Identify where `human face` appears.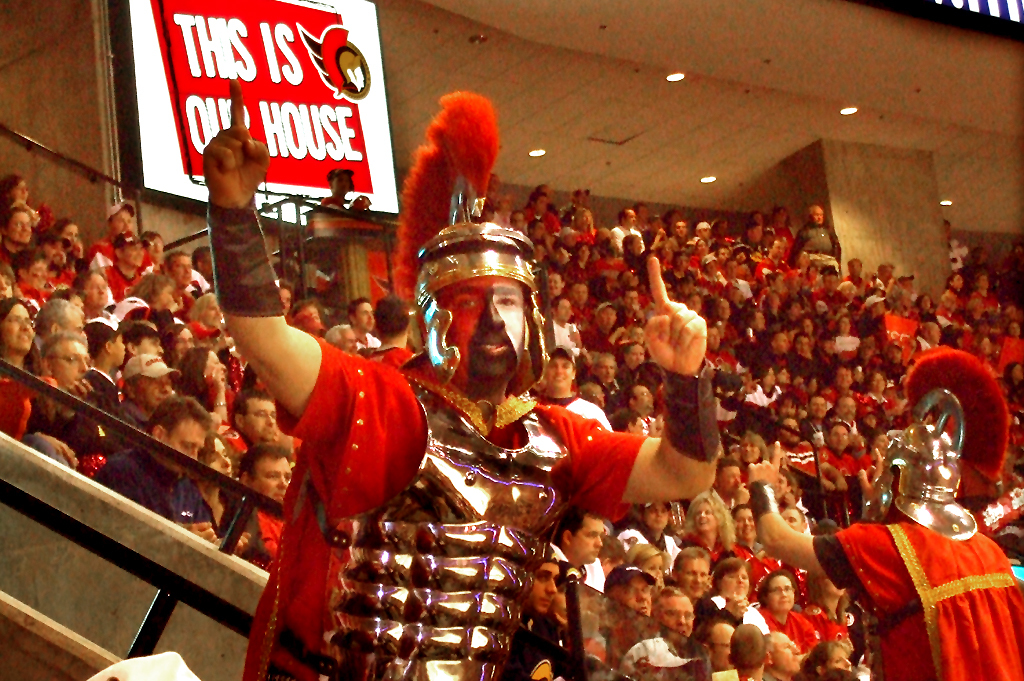
Appears at rect(980, 338, 992, 352).
